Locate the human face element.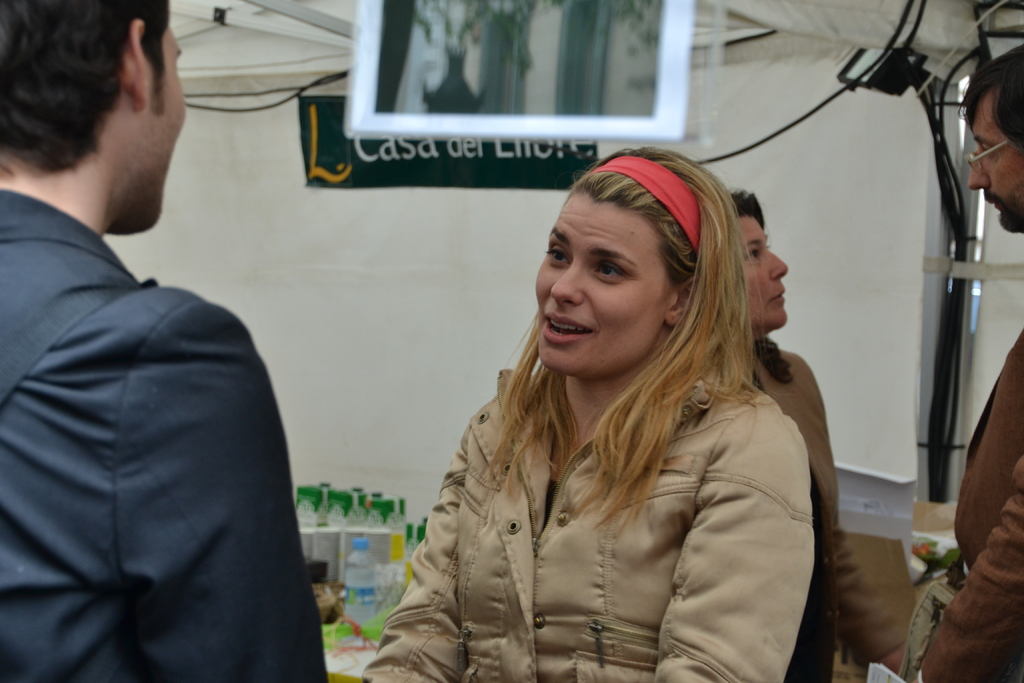
Element bbox: {"left": 534, "top": 192, "right": 668, "bottom": 374}.
